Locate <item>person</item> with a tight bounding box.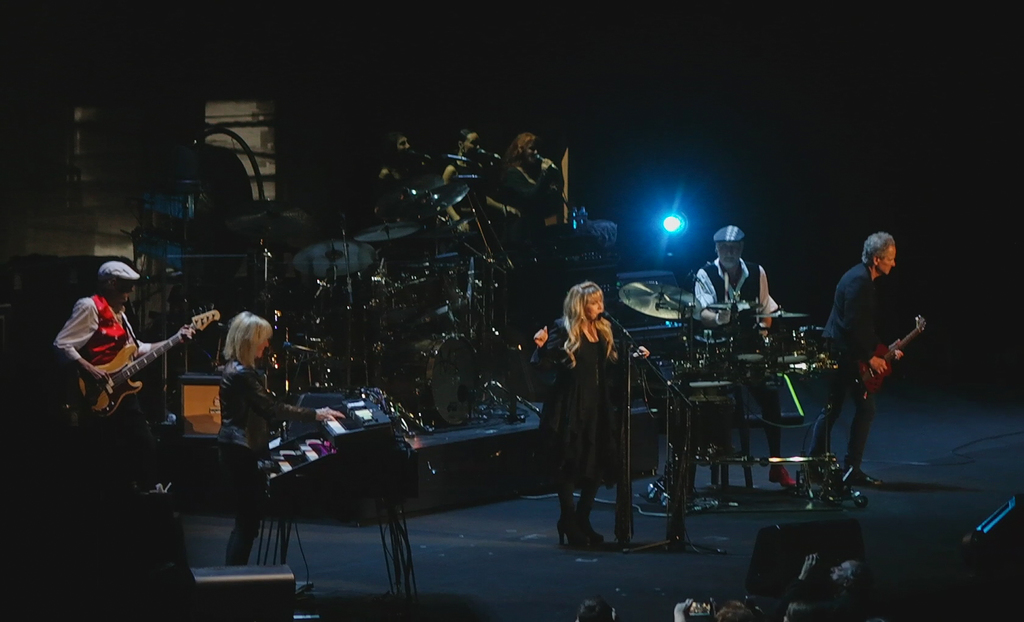
(left=502, top=131, right=561, bottom=219).
